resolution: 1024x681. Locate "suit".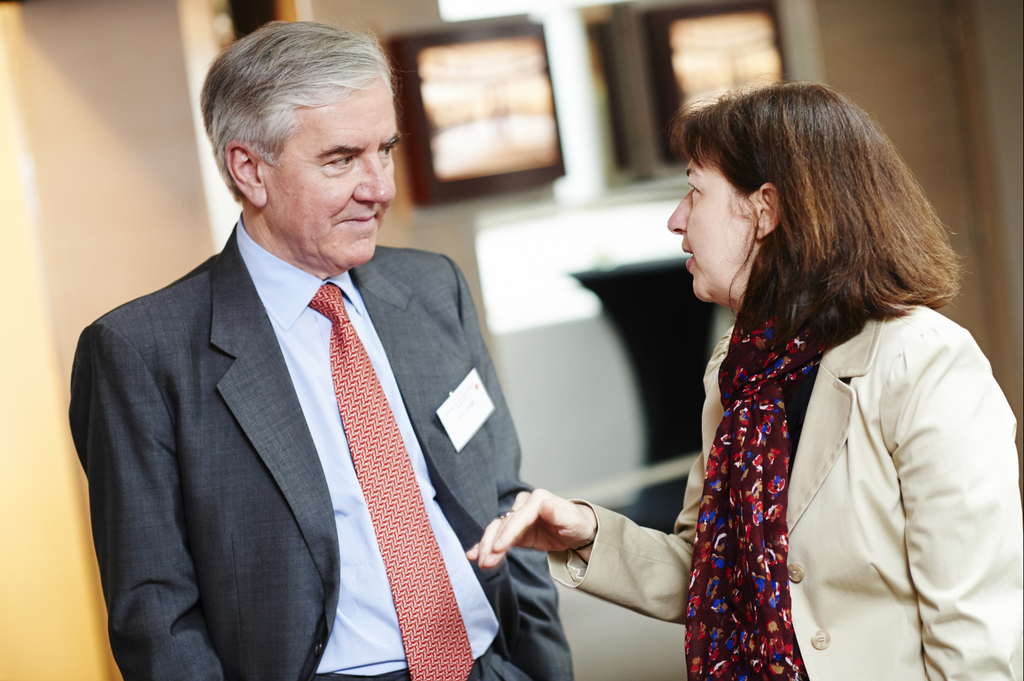
68:149:538:661.
